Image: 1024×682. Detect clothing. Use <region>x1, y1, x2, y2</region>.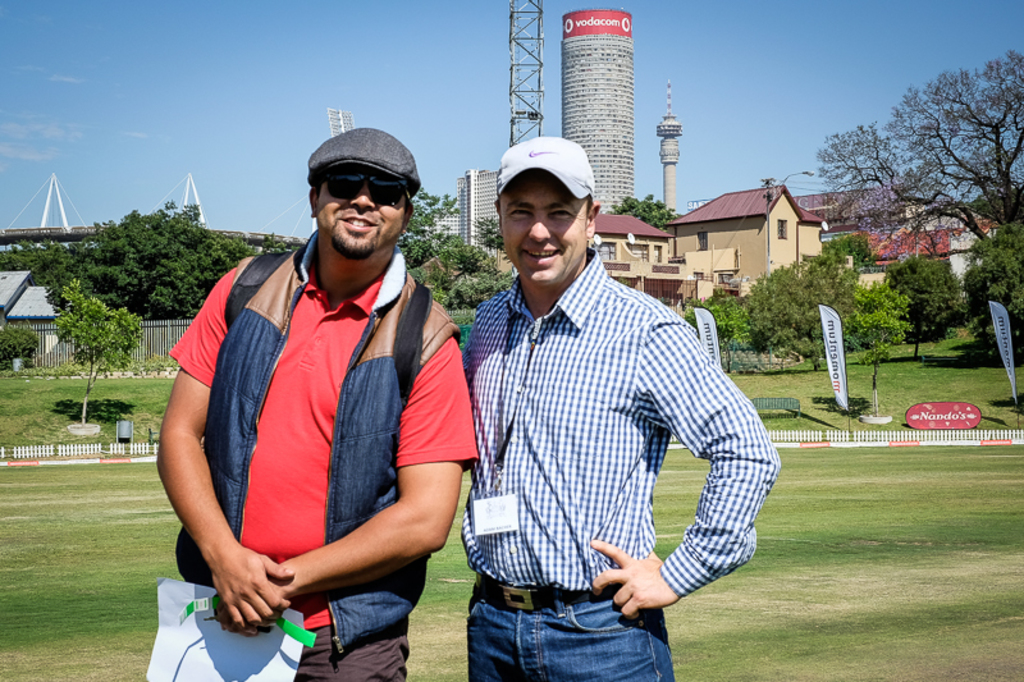
<region>294, 124, 430, 196</region>.
